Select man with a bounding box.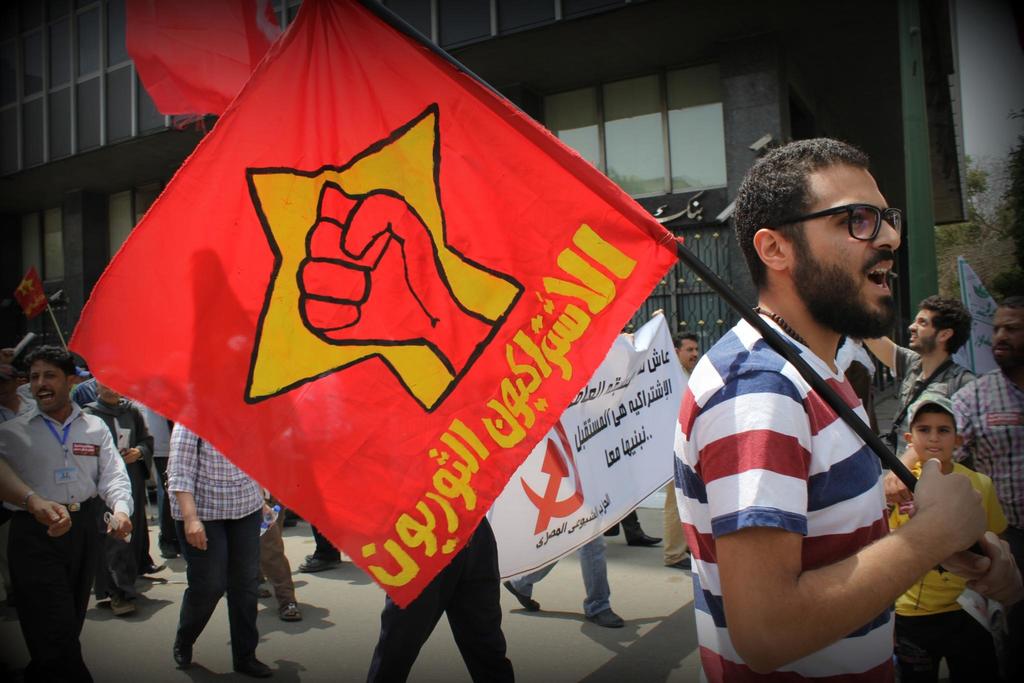
61:378:174:575.
